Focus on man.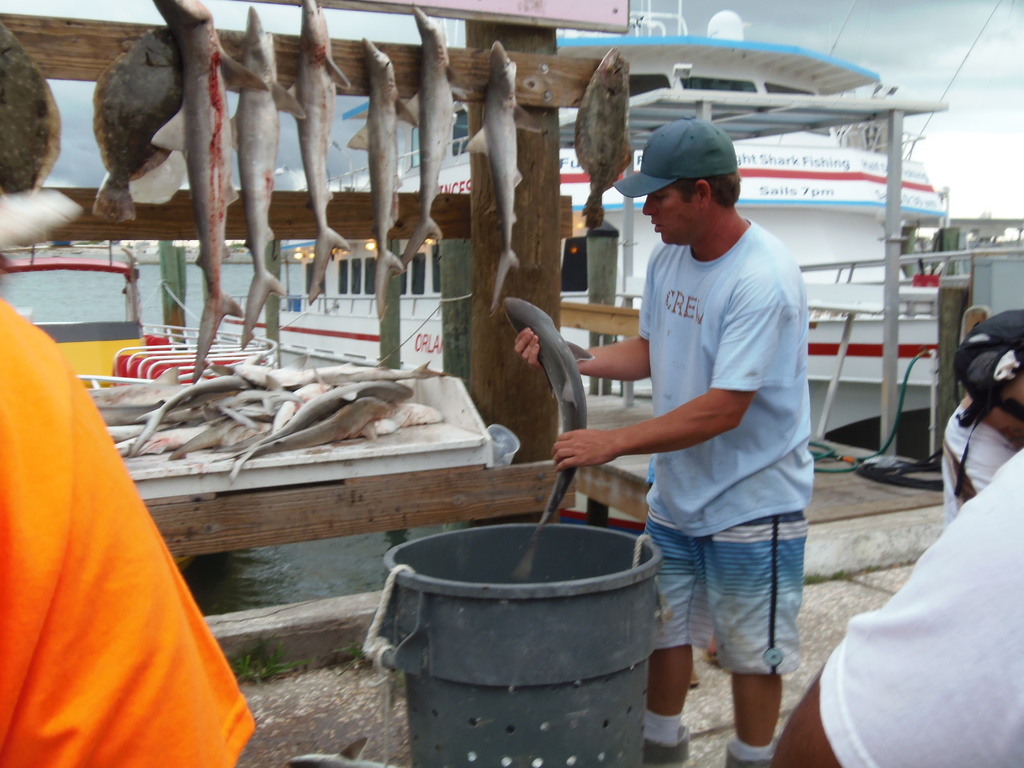
Focused at 948 310 1023 504.
